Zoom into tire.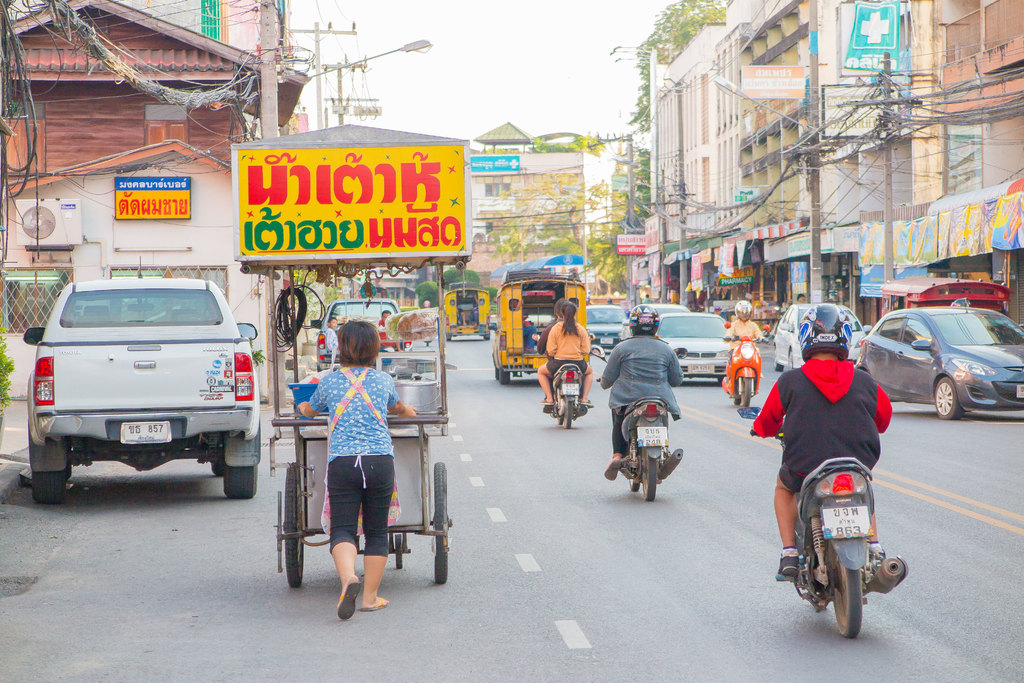
Zoom target: 435/466/453/583.
